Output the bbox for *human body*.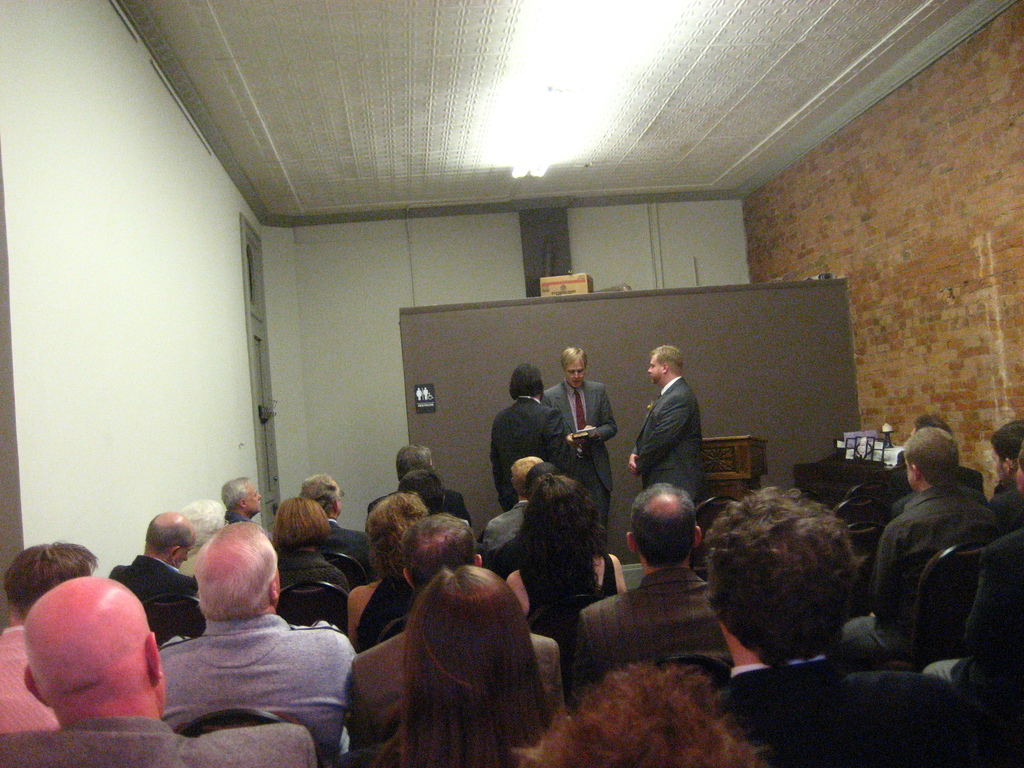
locate(338, 564, 556, 767).
